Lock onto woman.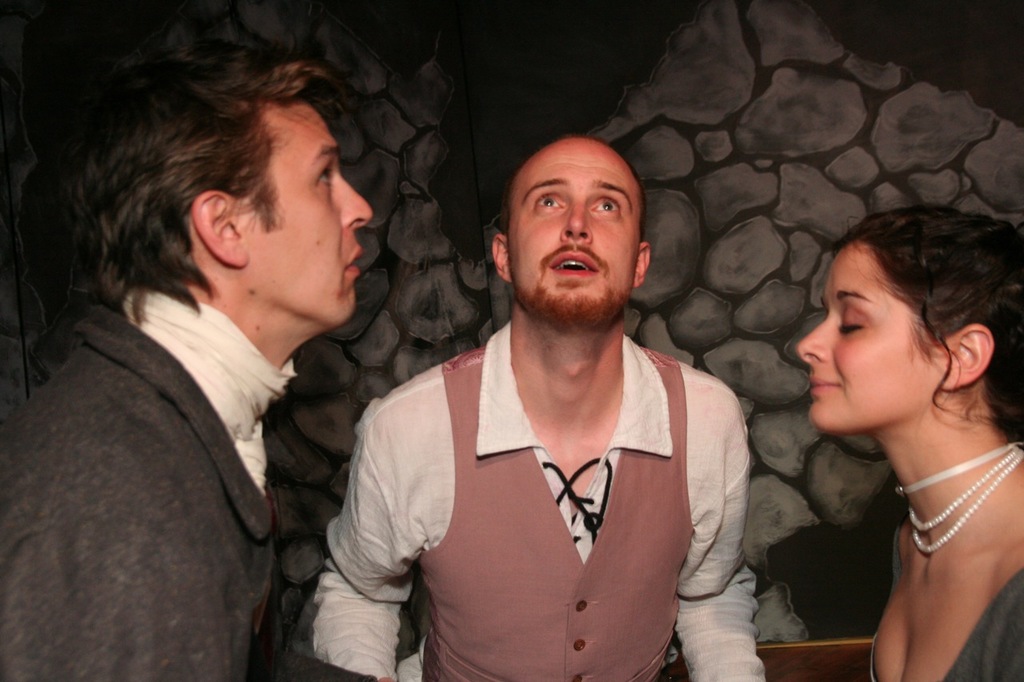
Locked: [746,187,1023,680].
